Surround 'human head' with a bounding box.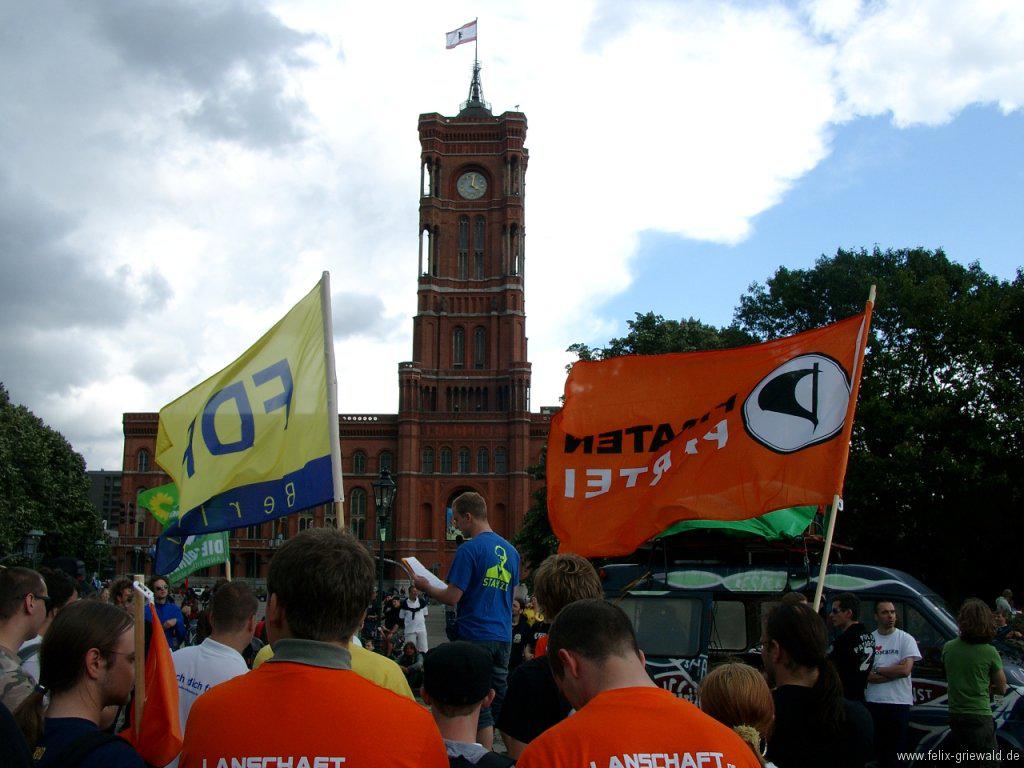
45:583:72:604.
